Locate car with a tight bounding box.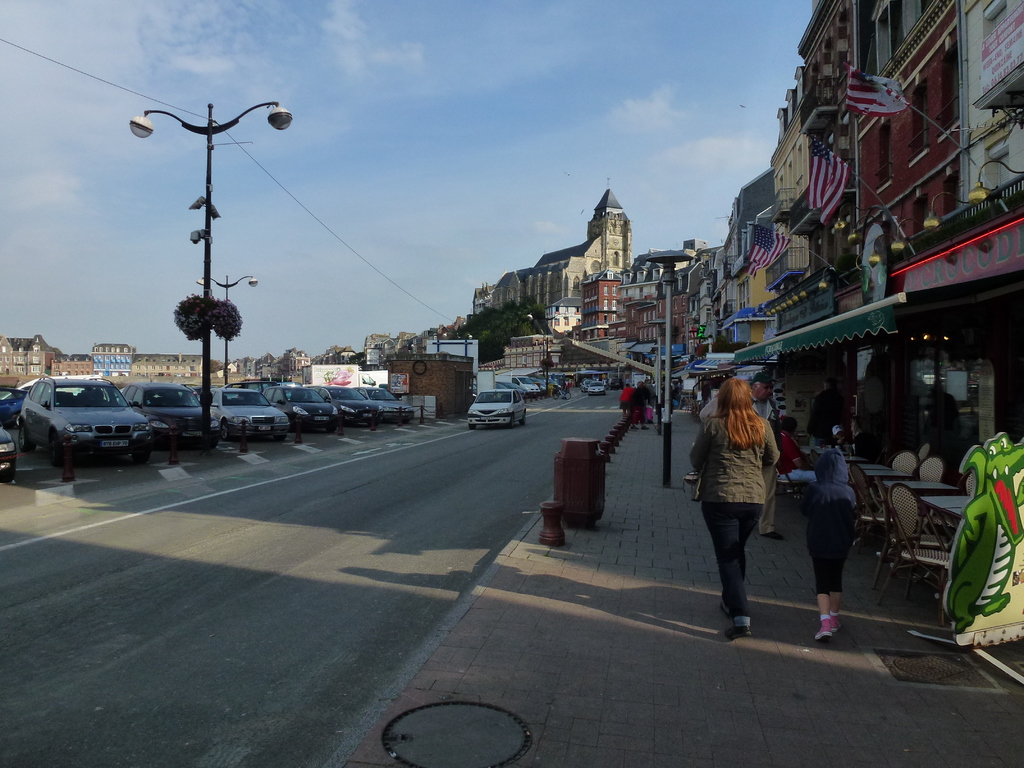
bbox=(10, 372, 168, 462).
